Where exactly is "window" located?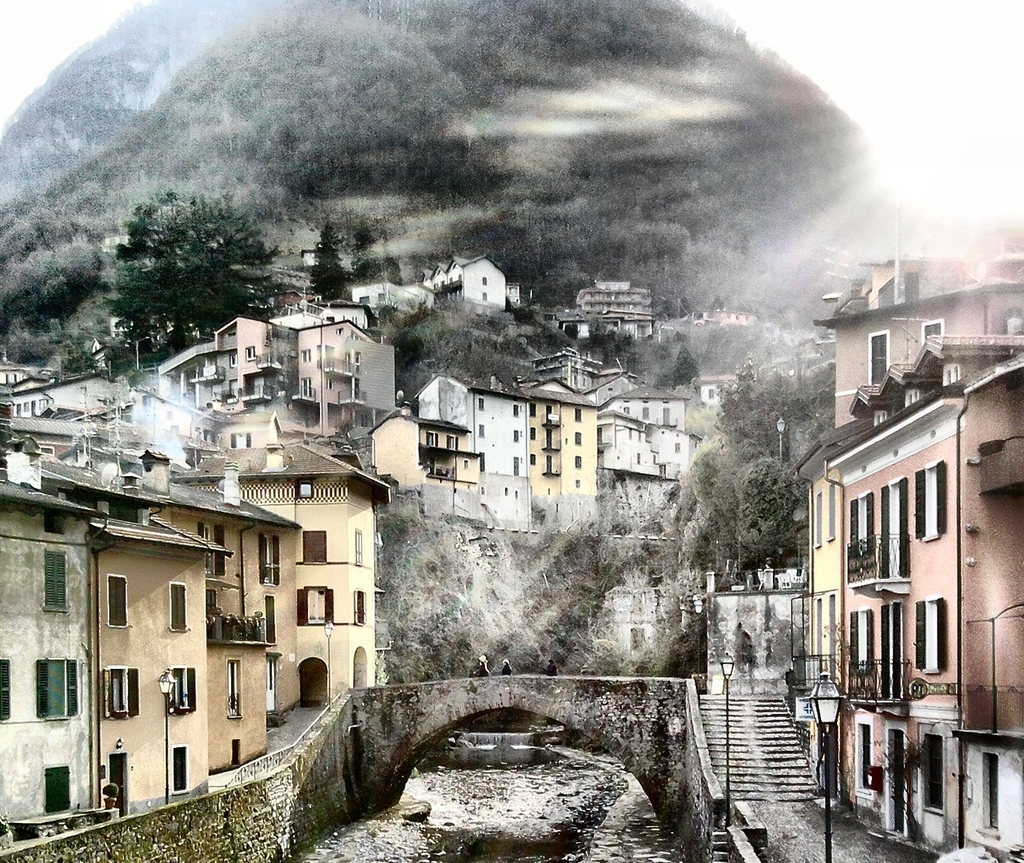
Its bounding box is bbox=(338, 327, 342, 332).
